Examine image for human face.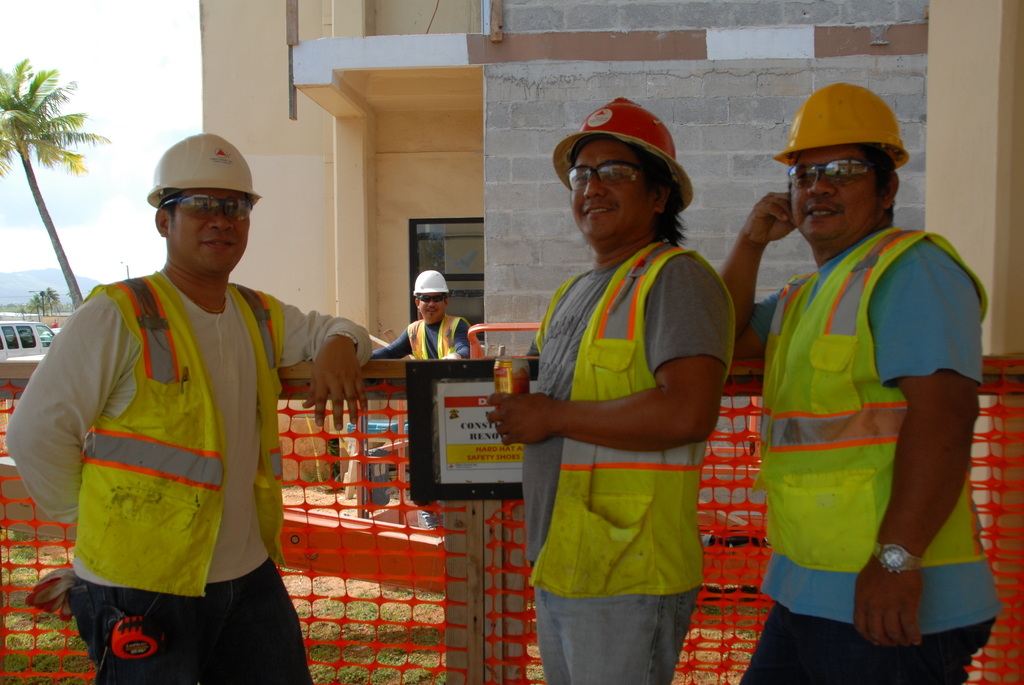
Examination result: {"x1": 794, "y1": 151, "x2": 884, "y2": 244}.
